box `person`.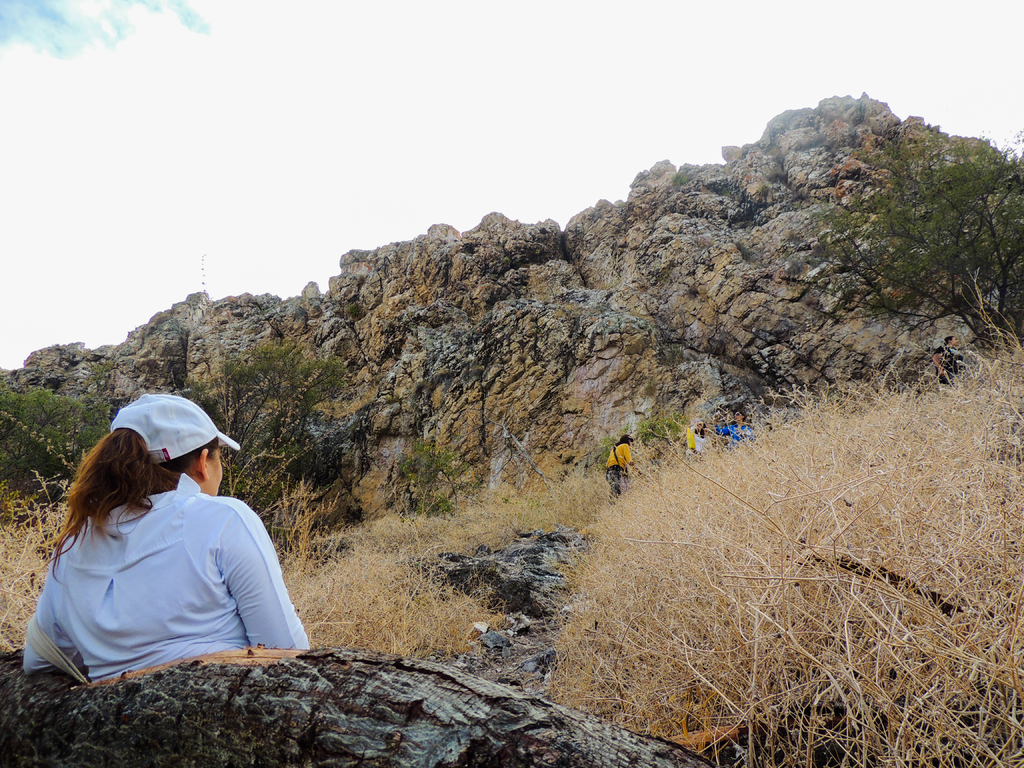
select_region(607, 435, 632, 494).
